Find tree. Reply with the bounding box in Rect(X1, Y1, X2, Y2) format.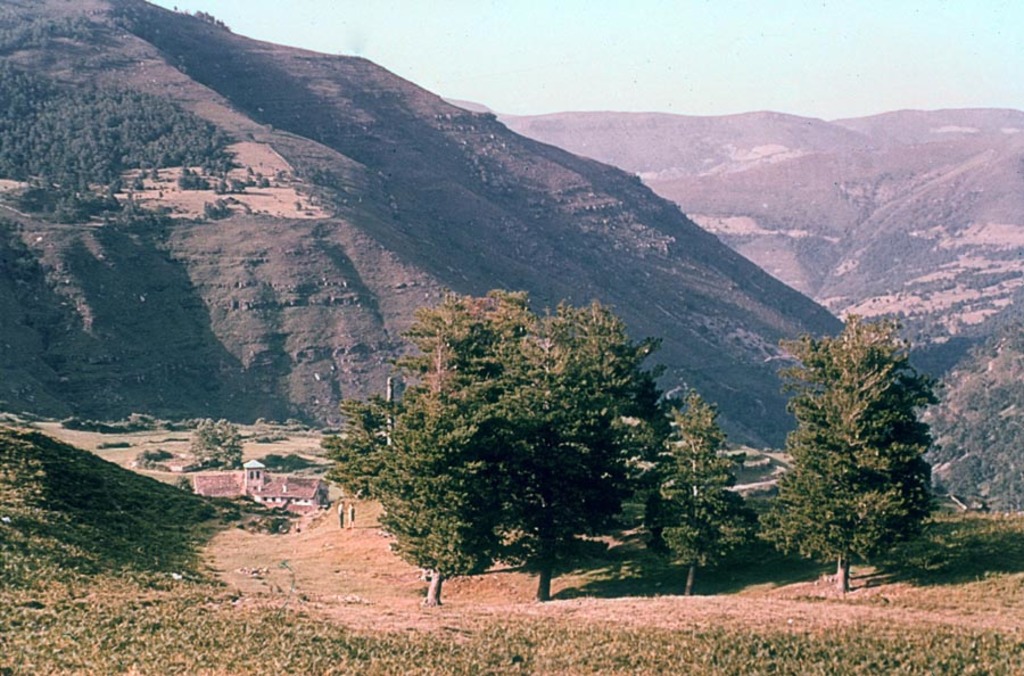
Rect(481, 275, 605, 613).
